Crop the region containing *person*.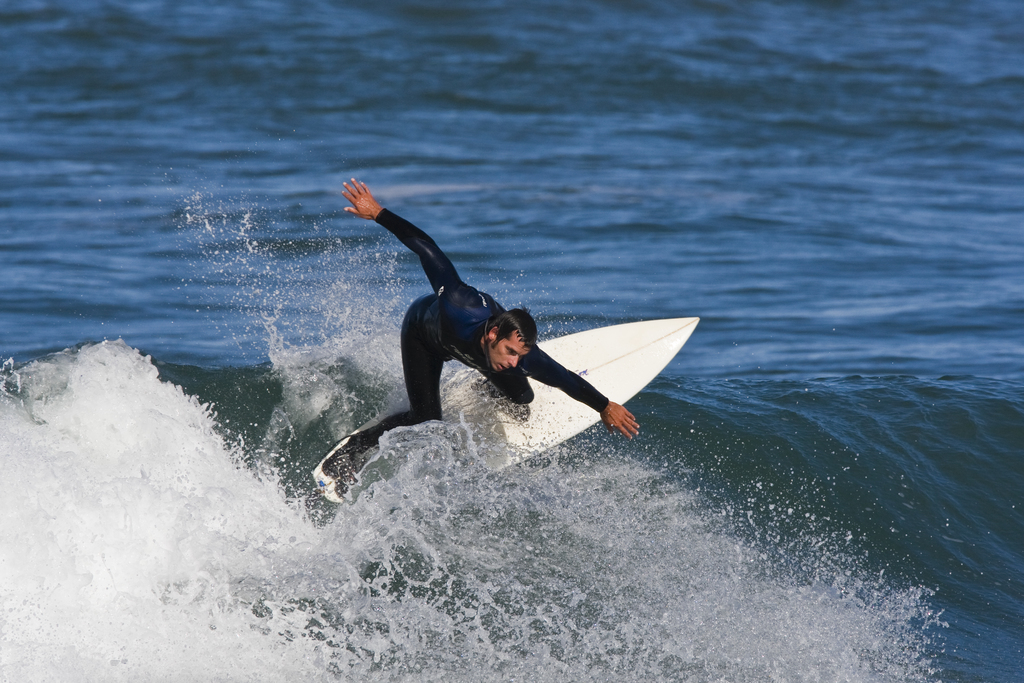
Crop region: rect(342, 176, 640, 475).
